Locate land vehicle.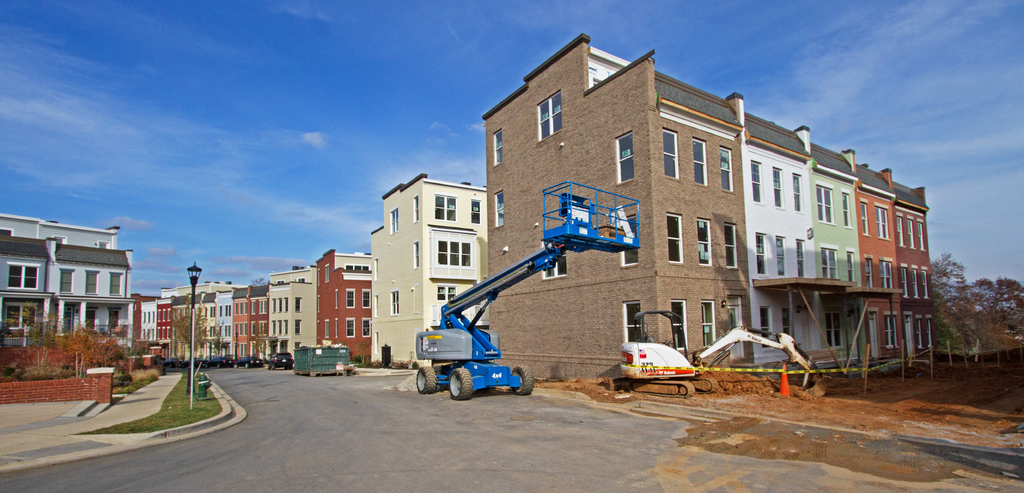
Bounding box: bbox=(177, 353, 209, 369).
